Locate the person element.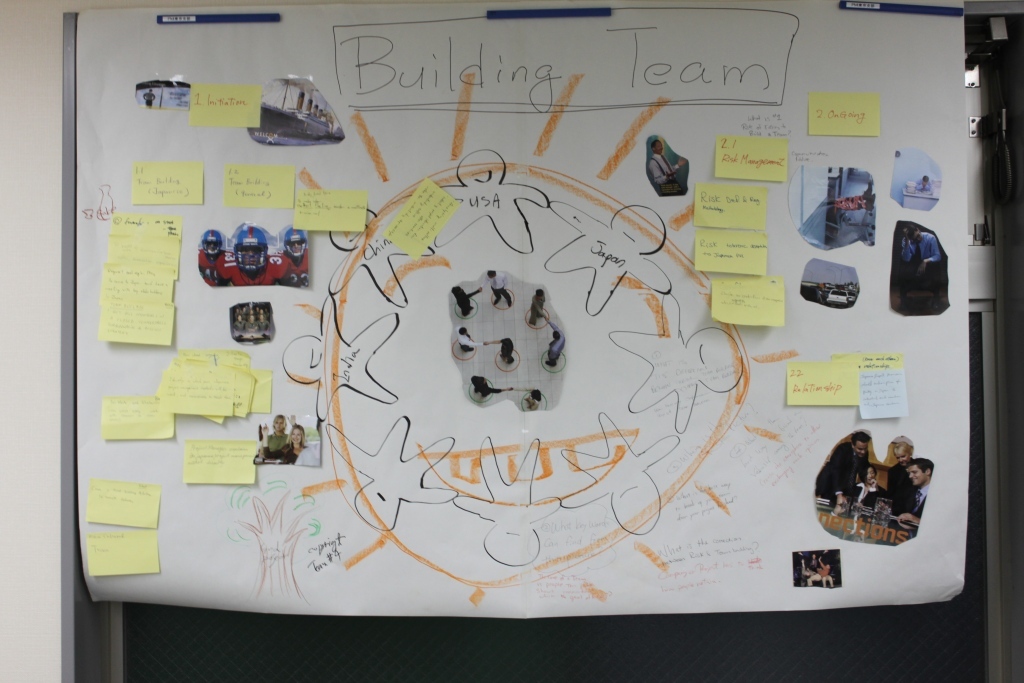
Element bbox: [884, 456, 934, 532].
